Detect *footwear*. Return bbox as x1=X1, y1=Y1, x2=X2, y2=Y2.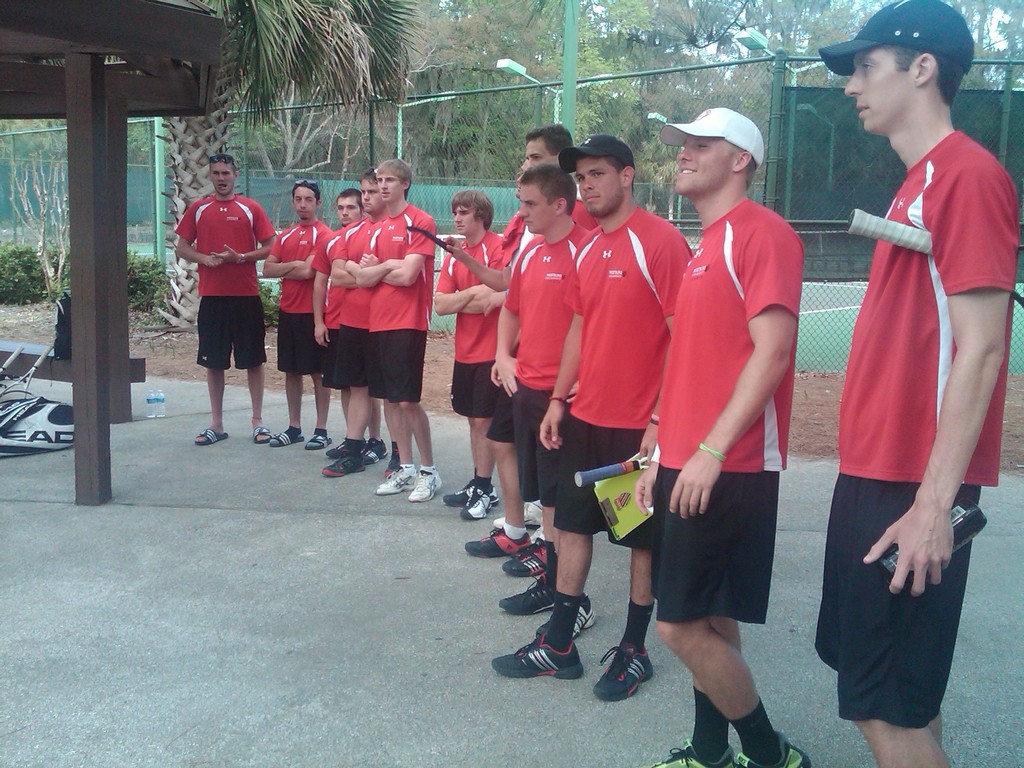
x1=509, y1=548, x2=547, y2=585.
